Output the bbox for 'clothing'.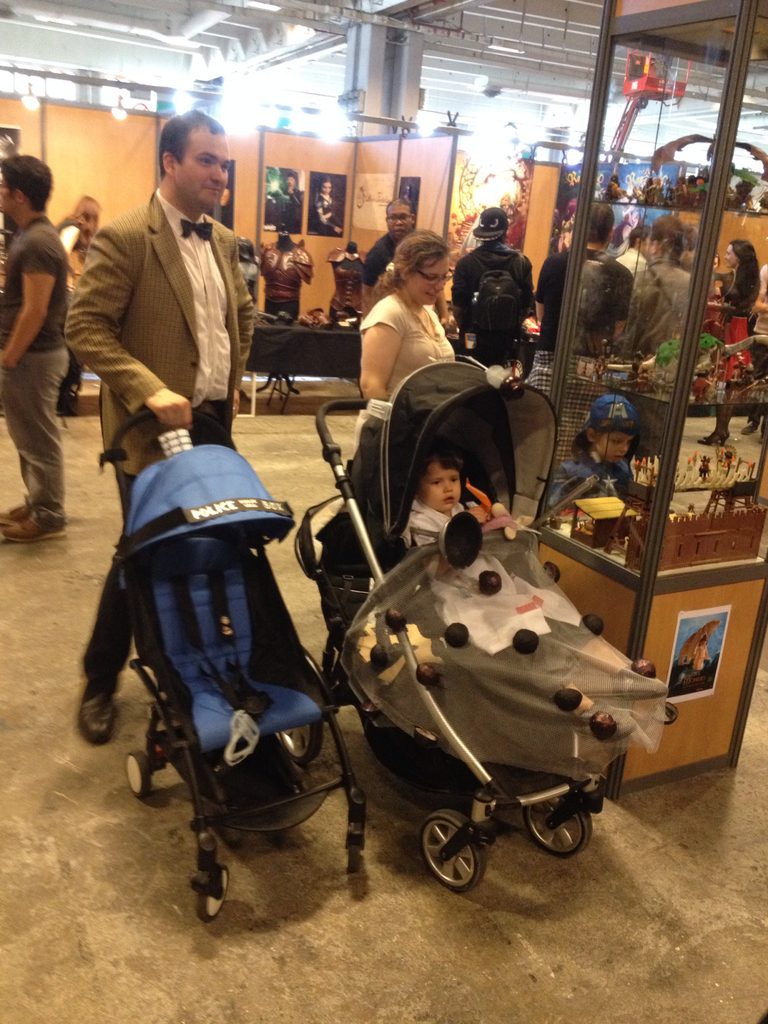
<region>708, 271, 756, 379</region>.
